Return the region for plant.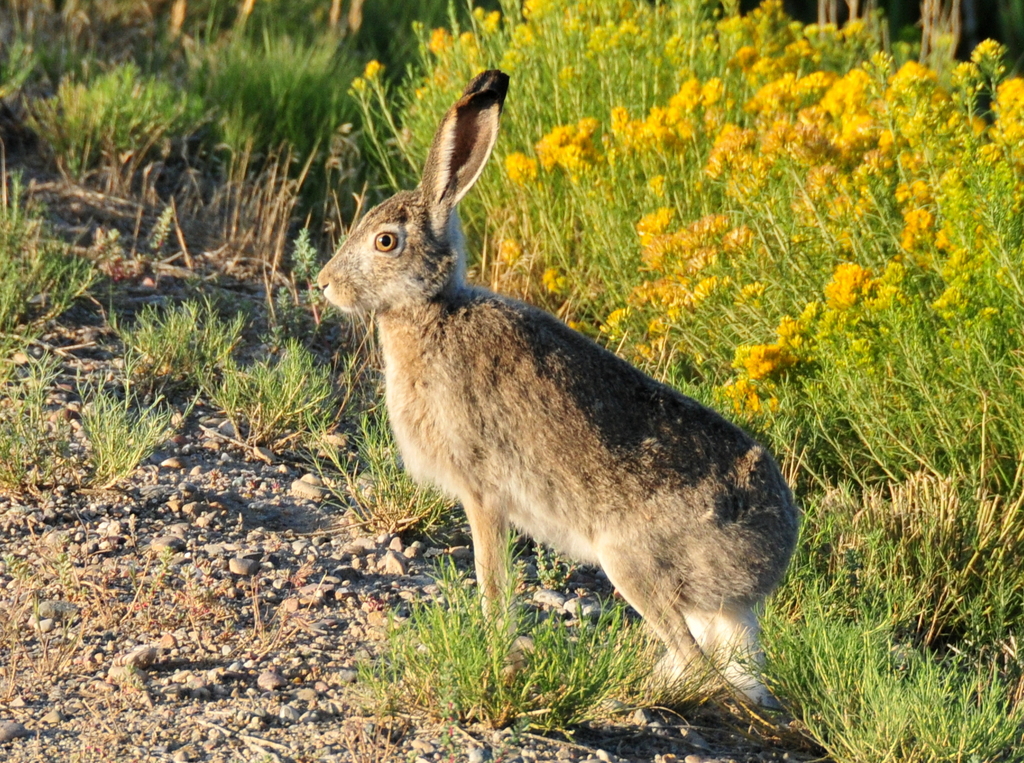
768, 455, 988, 626.
